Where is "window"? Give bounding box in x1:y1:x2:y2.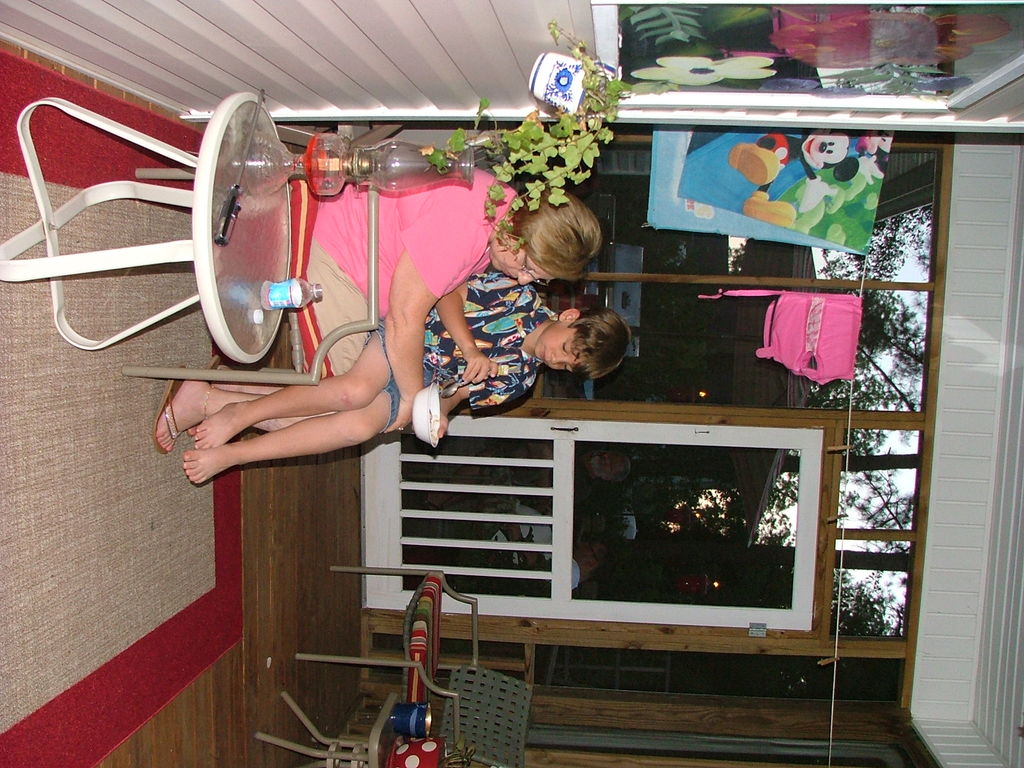
507:153:937:281.
